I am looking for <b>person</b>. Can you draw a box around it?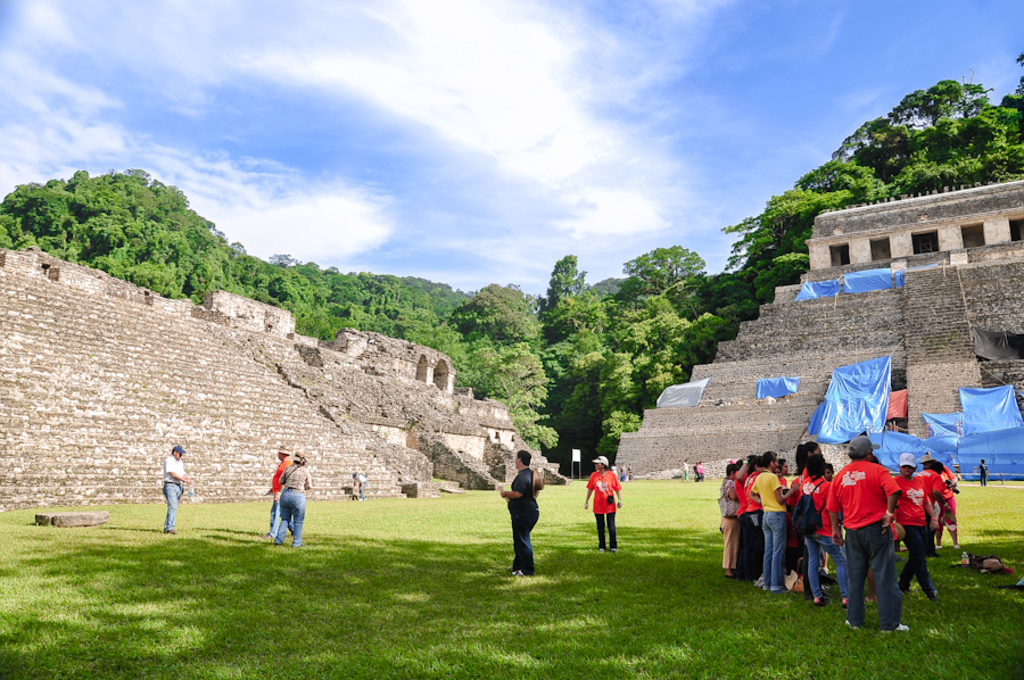
Sure, the bounding box is left=583, top=455, right=624, bottom=554.
